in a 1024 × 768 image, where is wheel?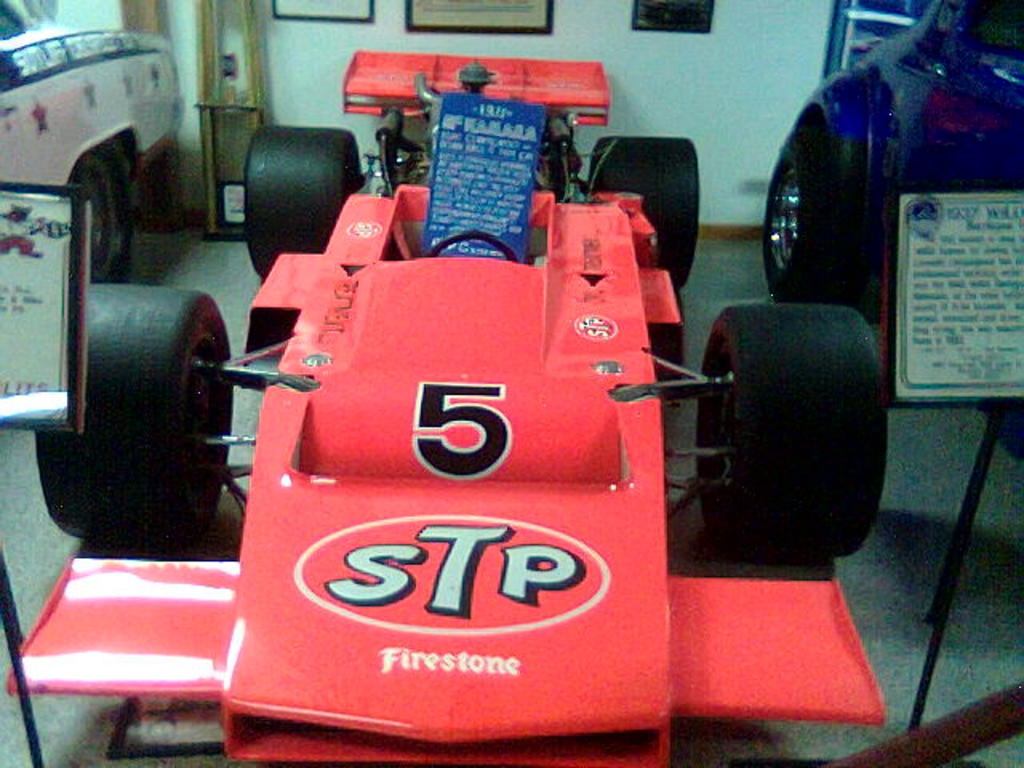
pyautogui.locateOnScreen(248, 125, 363, 275).
